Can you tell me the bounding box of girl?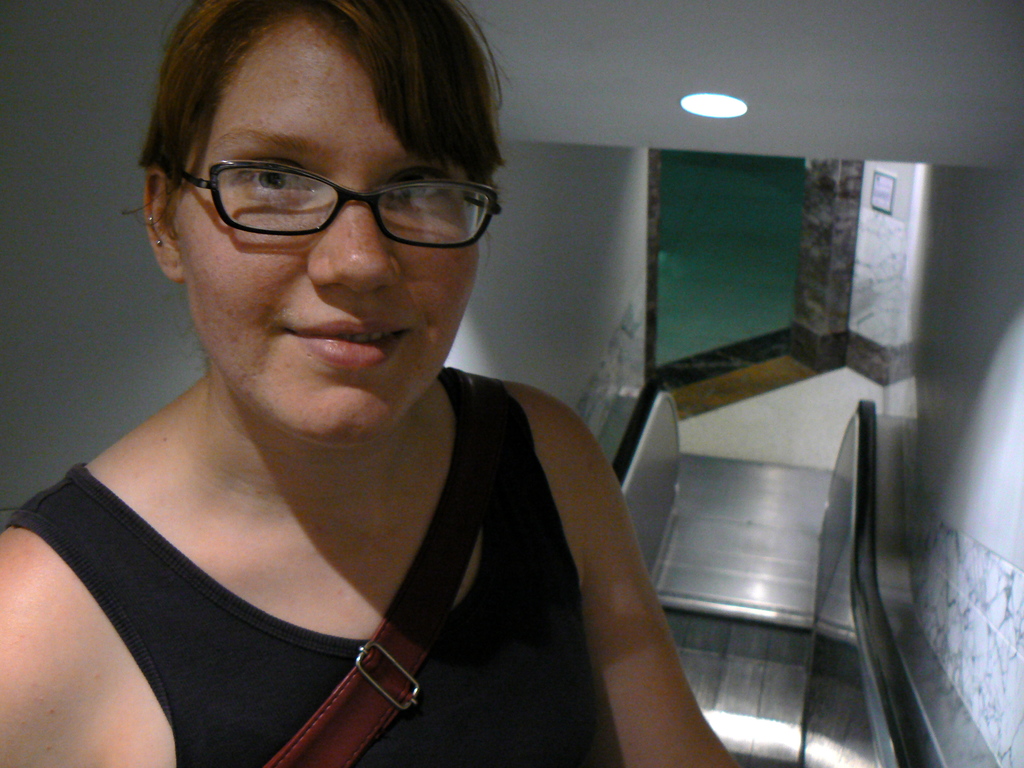
crop(1, 1, 733, 767).
